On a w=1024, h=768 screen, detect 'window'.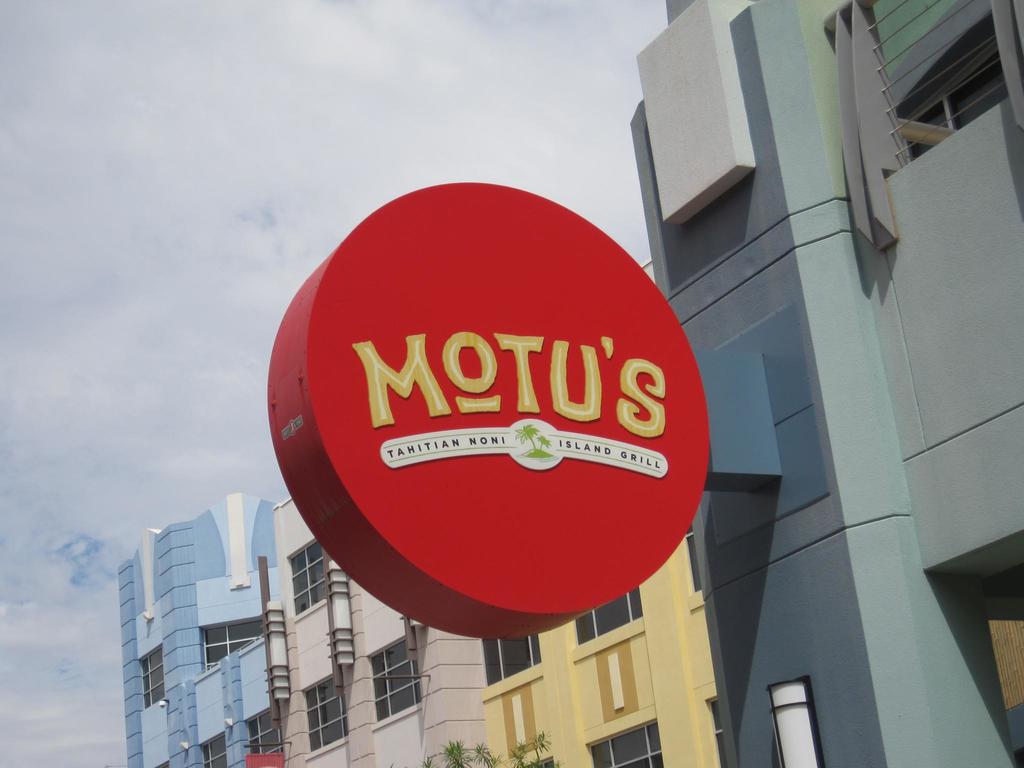
Rect(242, 709, 291, 754).
